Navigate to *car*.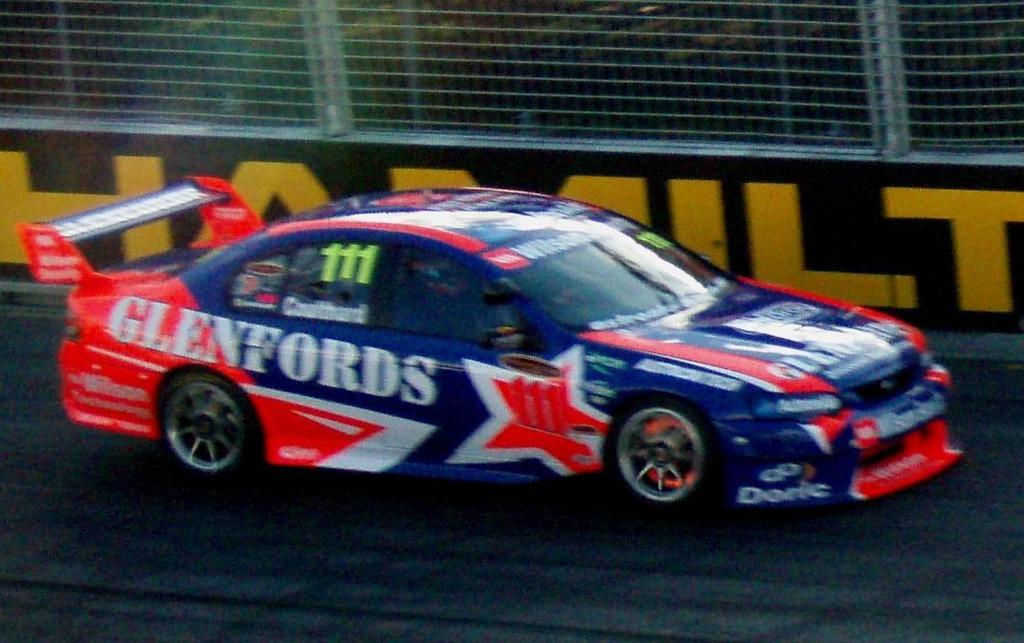
Navigation target: (left=0, top=168, right=955, bottom=548).
